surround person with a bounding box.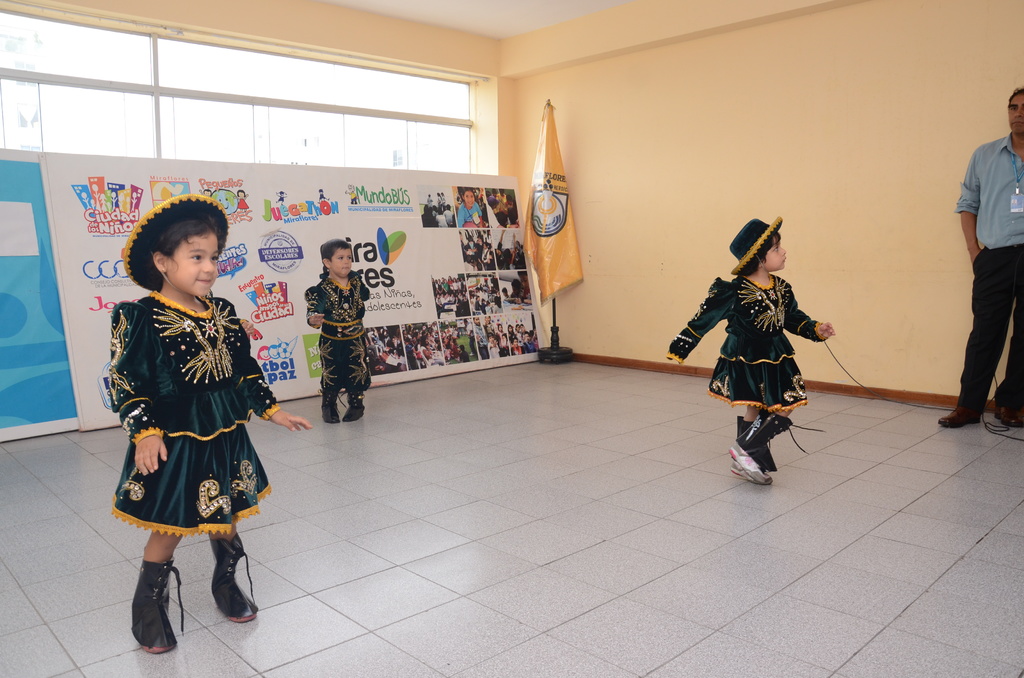
(left=436, top=317, right=469, bottom=357).
